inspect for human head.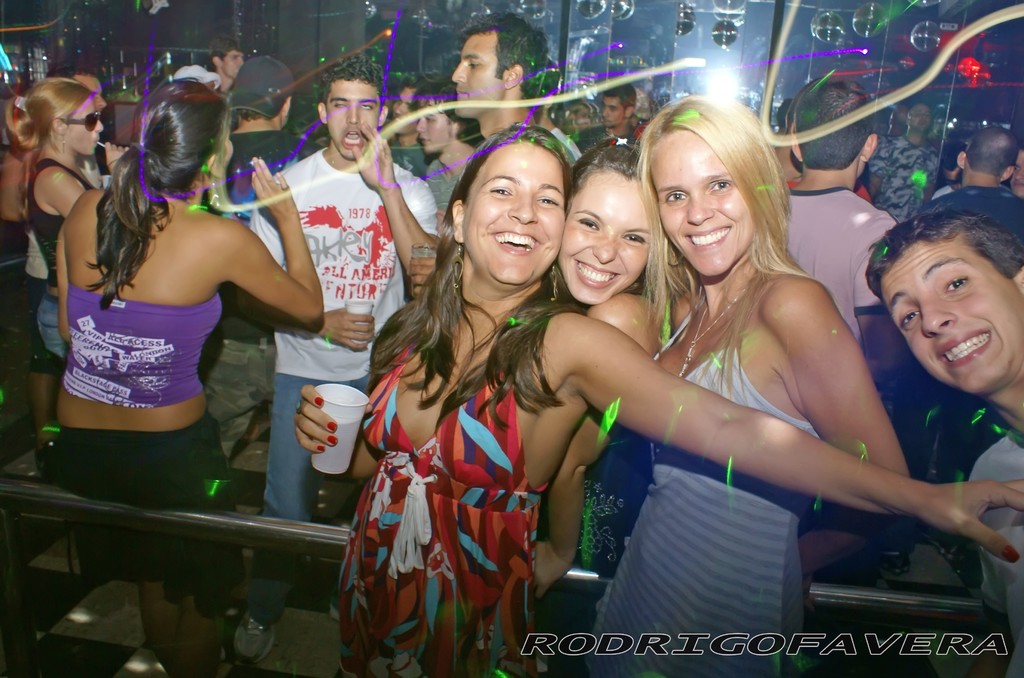
Inspection: (635, 86, 651, 124).
